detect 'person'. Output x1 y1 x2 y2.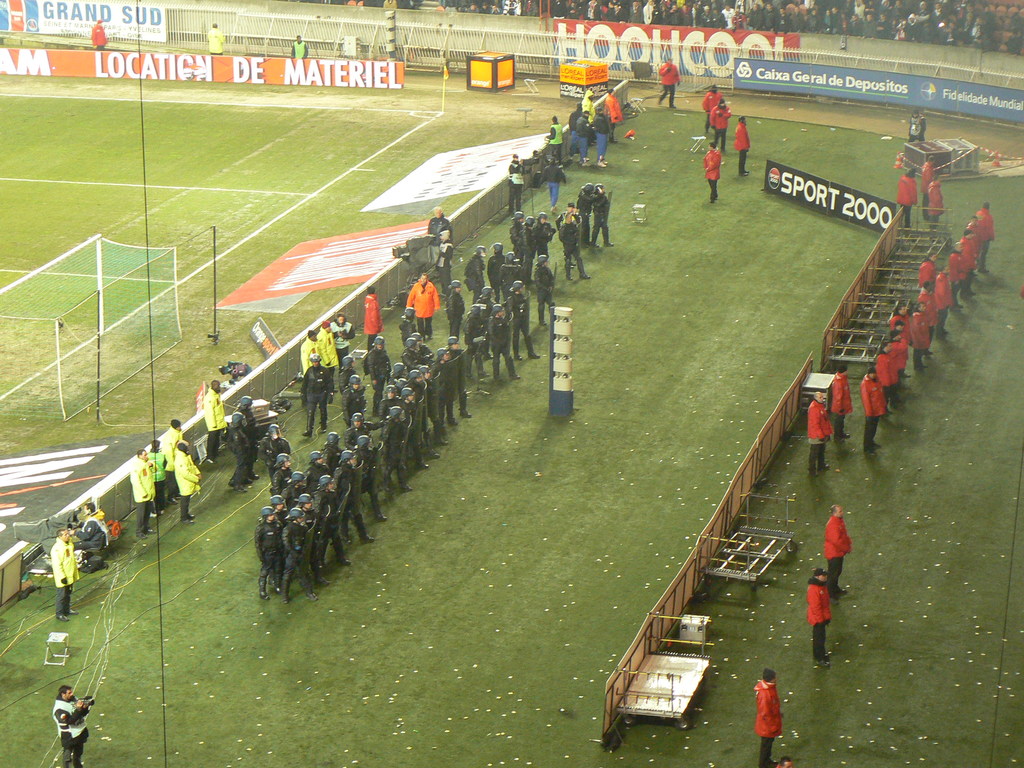
739 114 752 178.
